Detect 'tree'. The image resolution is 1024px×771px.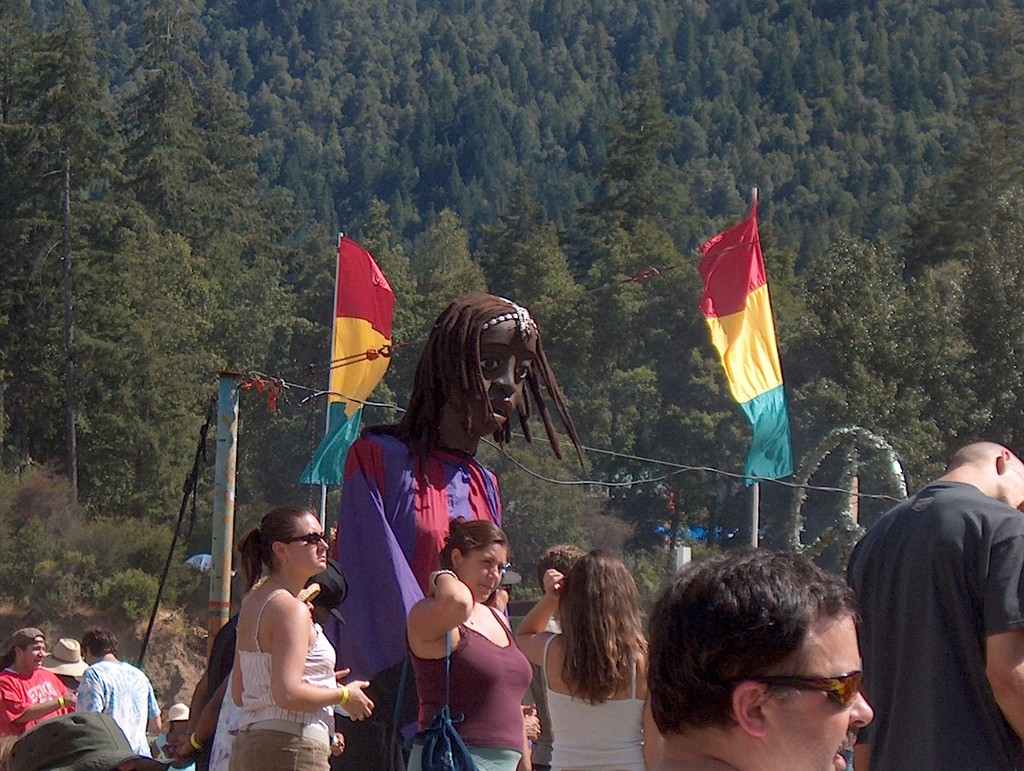
bbox=[587, 289, 716, 496].
